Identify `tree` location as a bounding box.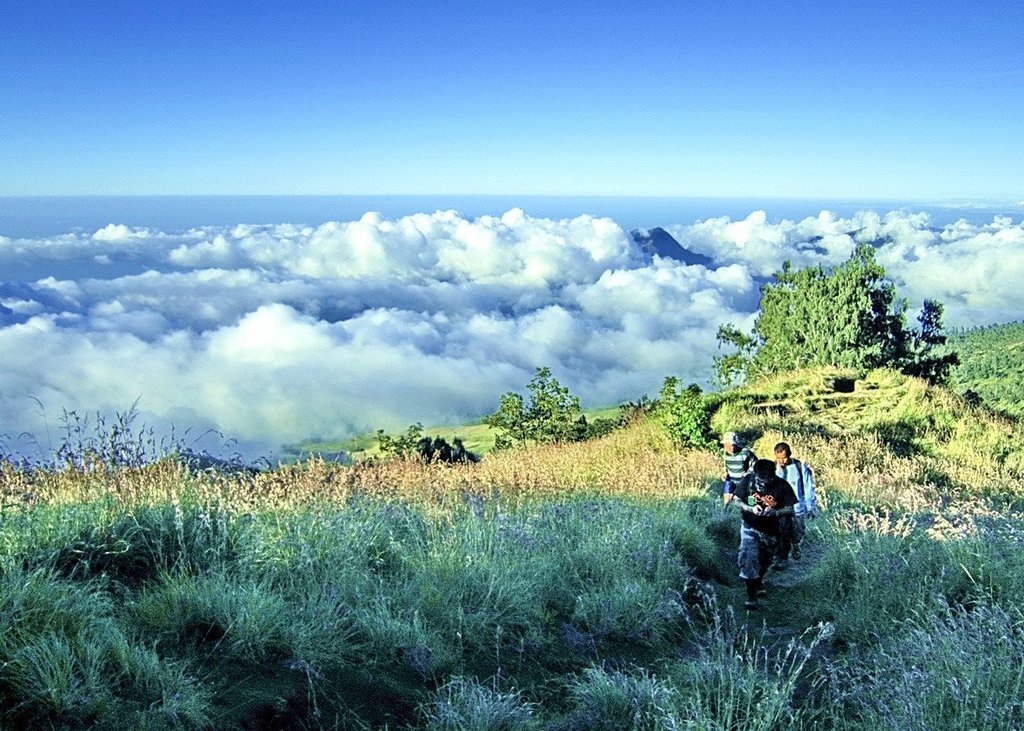
select_region(708, 250, 948, 385).
